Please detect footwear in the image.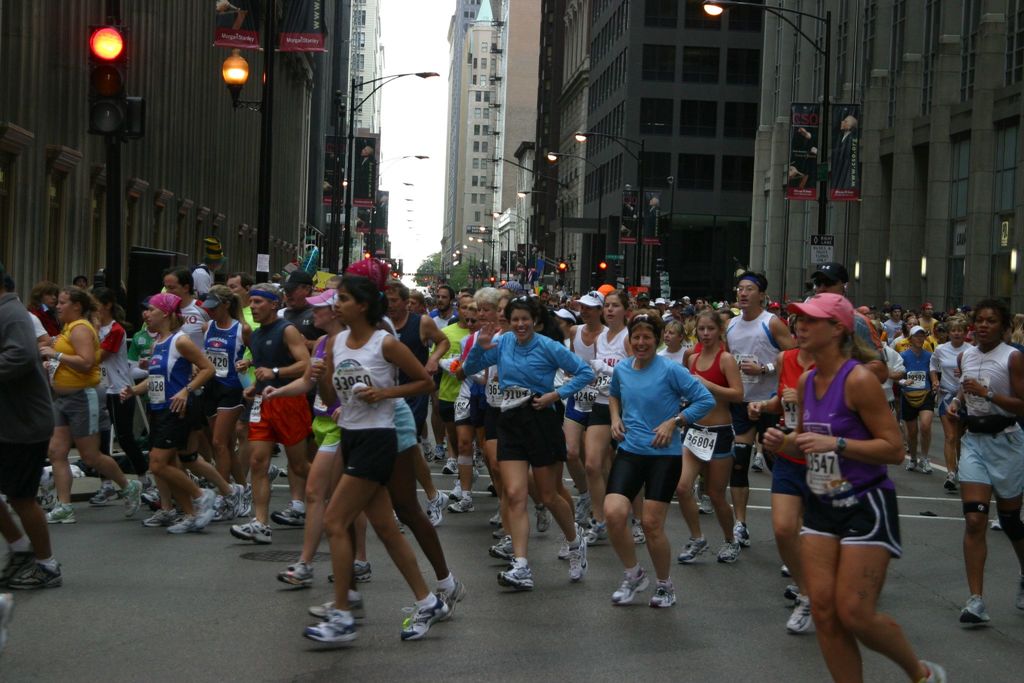
detection(490, 539, 515, 561).
